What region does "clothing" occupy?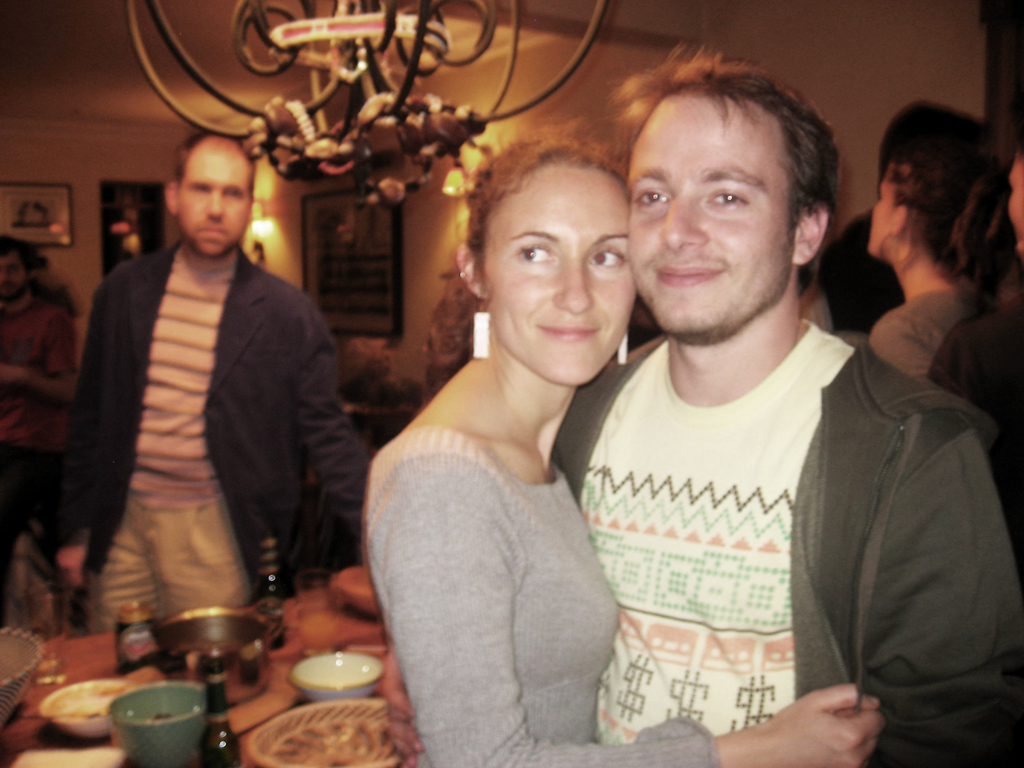
<box>868,284,969,388</box>.
